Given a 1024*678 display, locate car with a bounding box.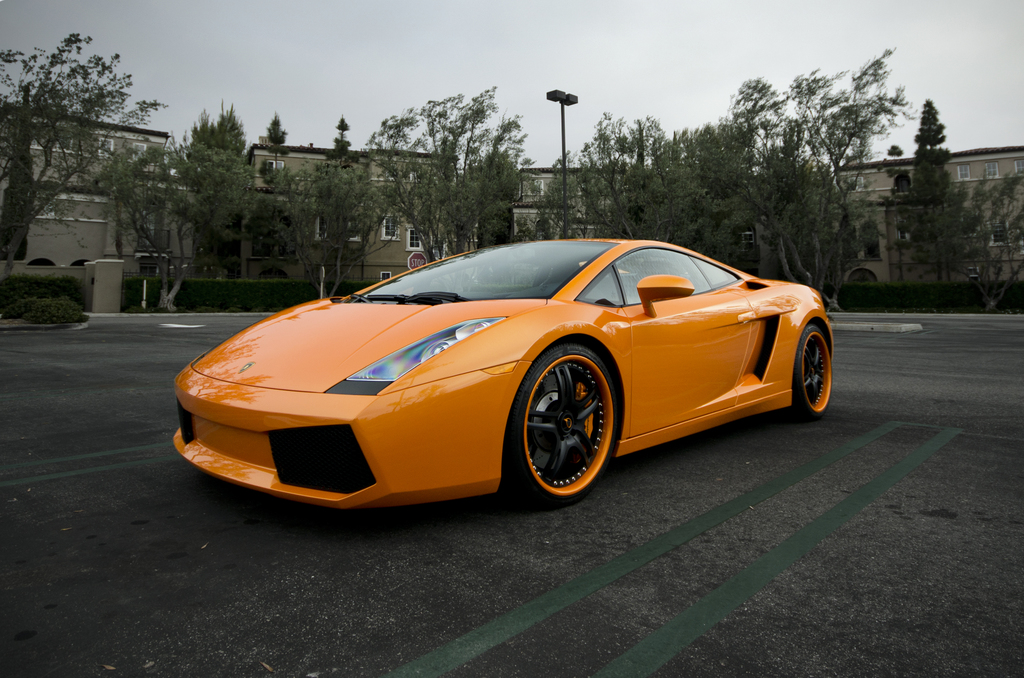
Located: <box>170,237,838,518</box>.
